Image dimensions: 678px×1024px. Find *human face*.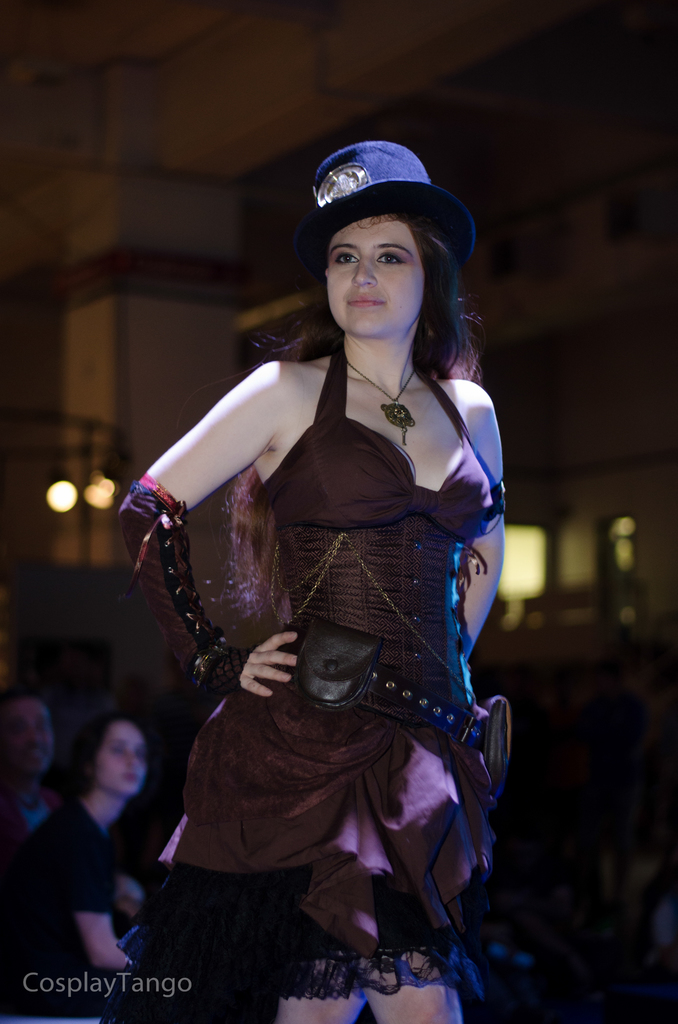
BBox(0, 710, 59, 772).
